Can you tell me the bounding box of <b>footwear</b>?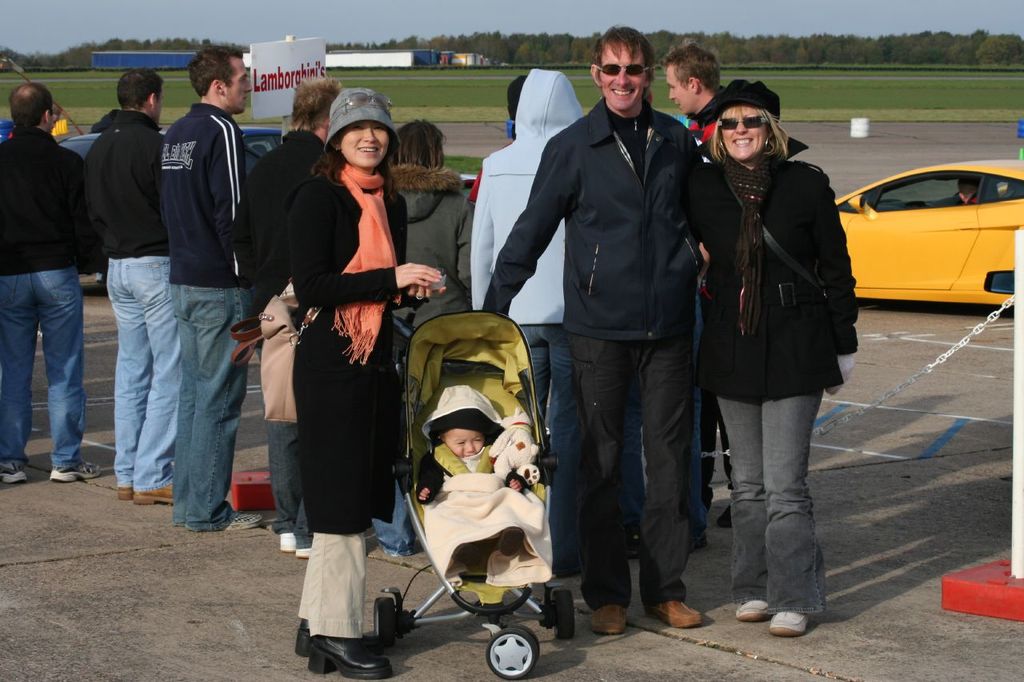
x1=50 y1=457 x2=102 y2=480.
